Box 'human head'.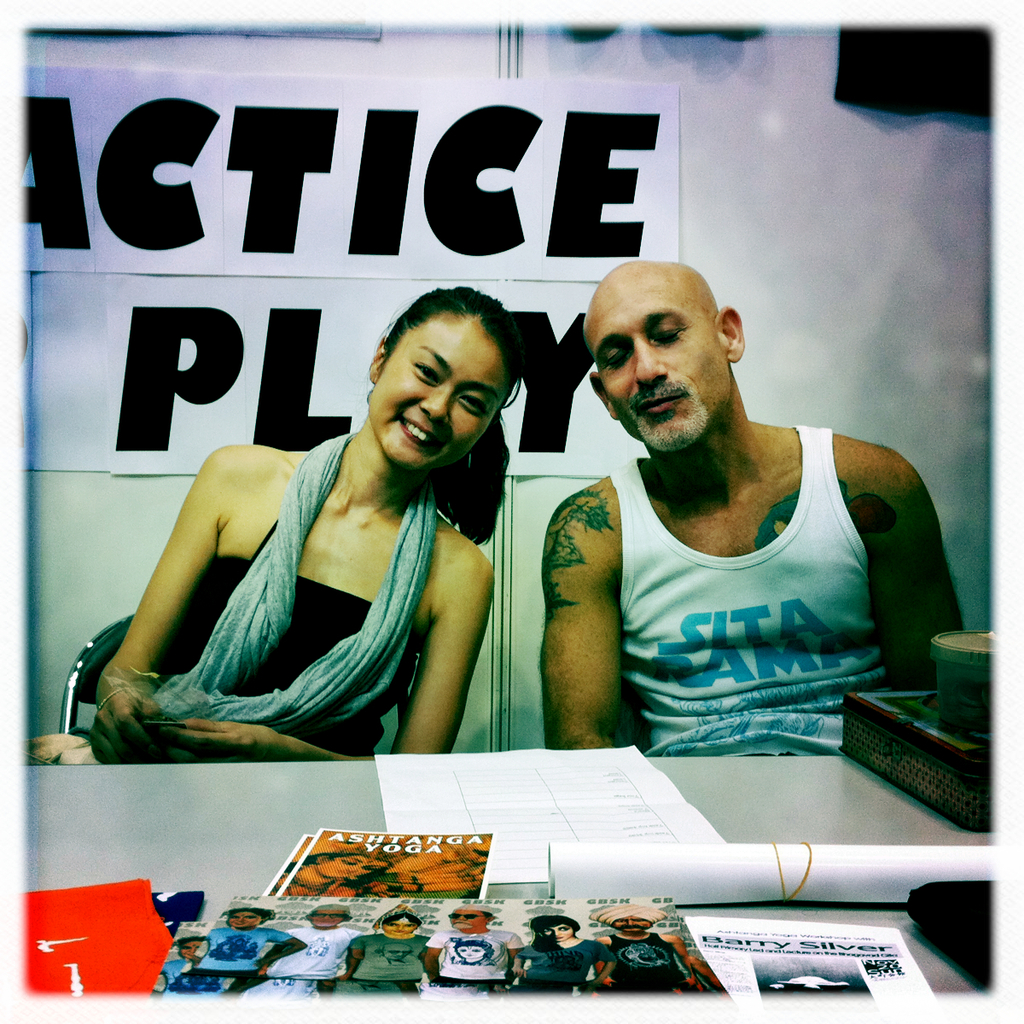
region(450, 907, 492, 930).
